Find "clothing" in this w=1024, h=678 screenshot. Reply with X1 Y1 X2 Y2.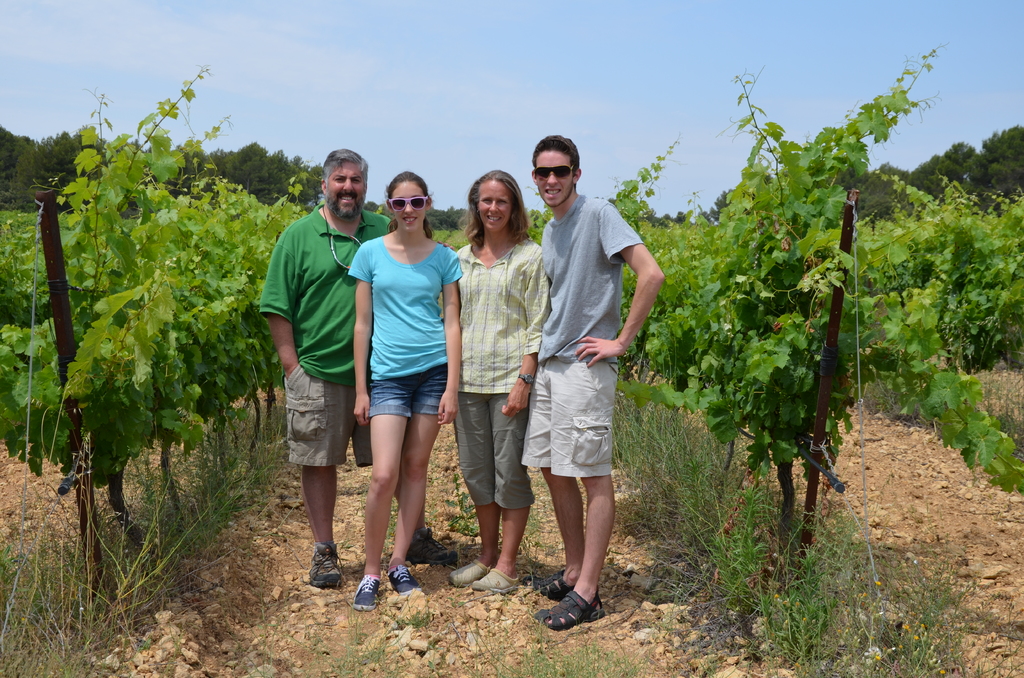
517 190 652 487.
